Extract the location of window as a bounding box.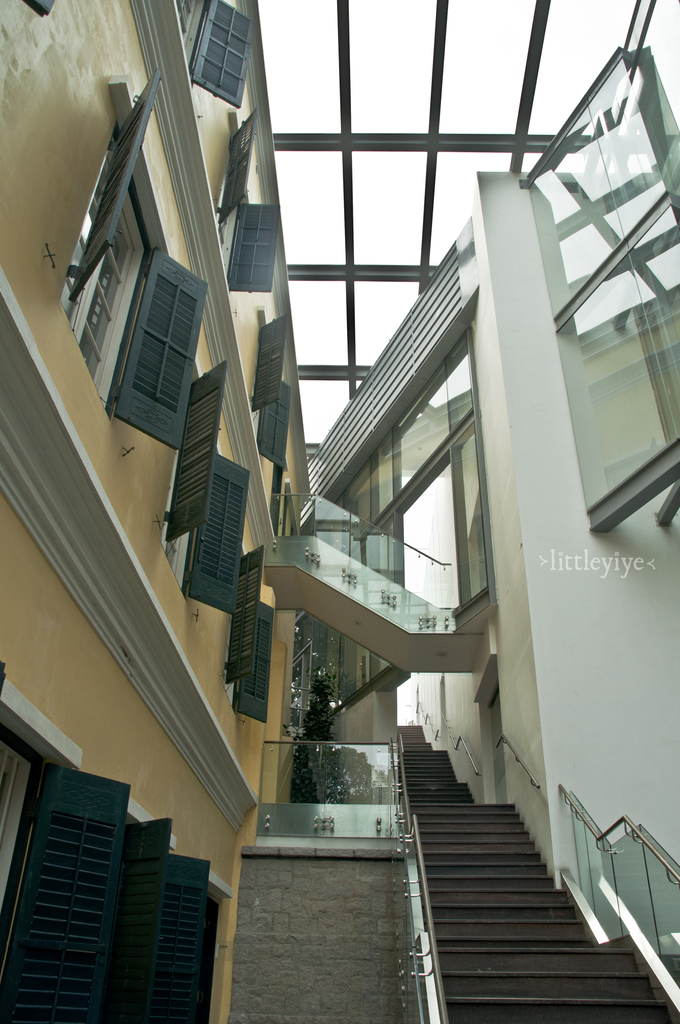
bbox(59, 69, 209, 452).
